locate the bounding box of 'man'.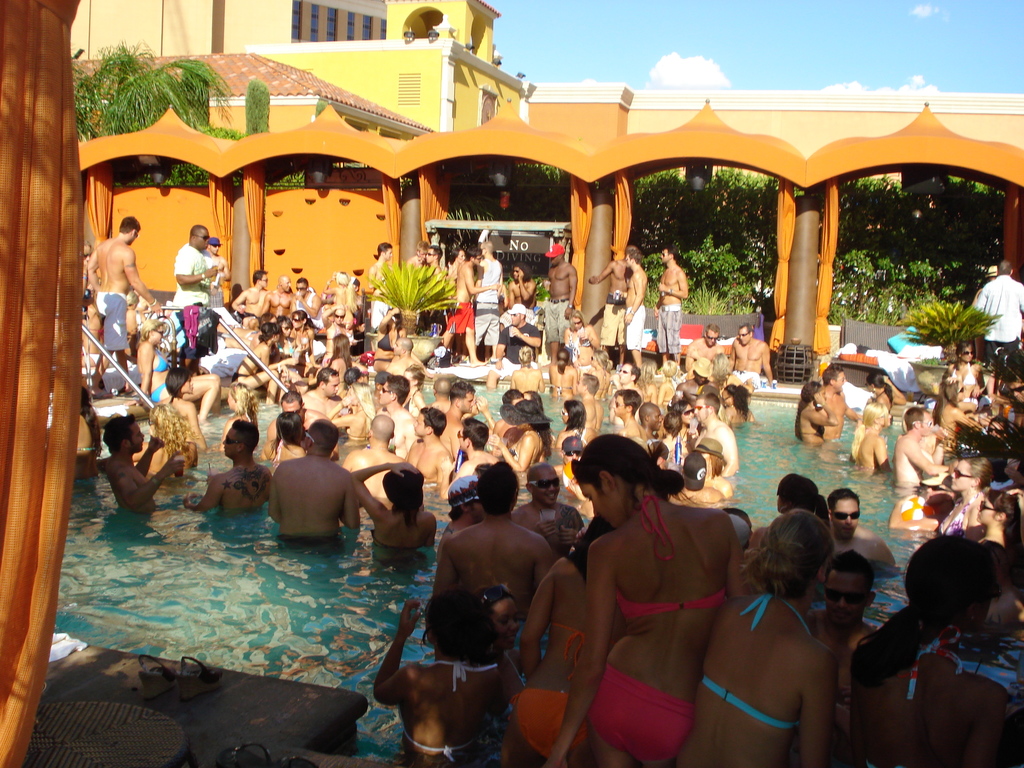
Bounding box: l=401, t=404, r=456, b=488.
